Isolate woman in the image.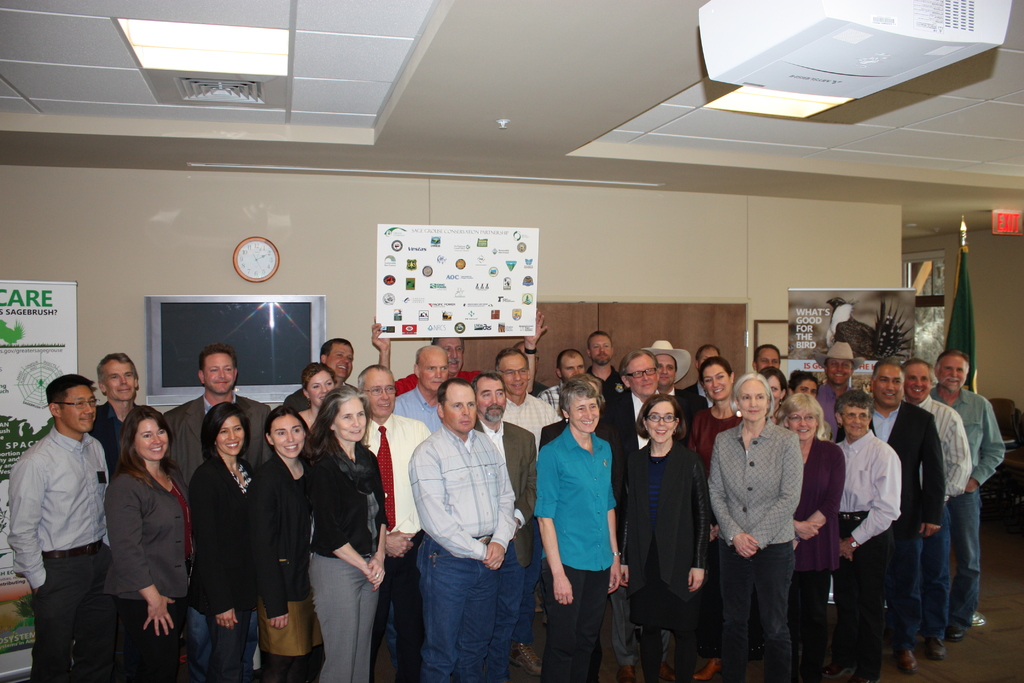
Isolated region: (x1=300, y1=382, x2=391, y2=682).
